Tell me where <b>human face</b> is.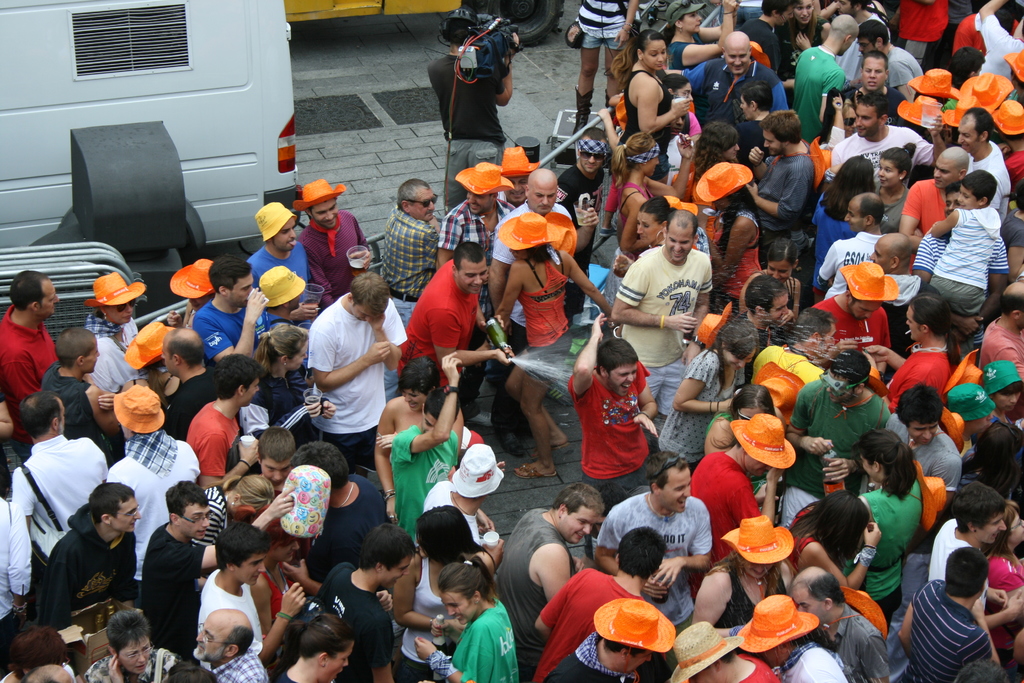
<b>human face</b> is at region(961, 188, 977, 208).
